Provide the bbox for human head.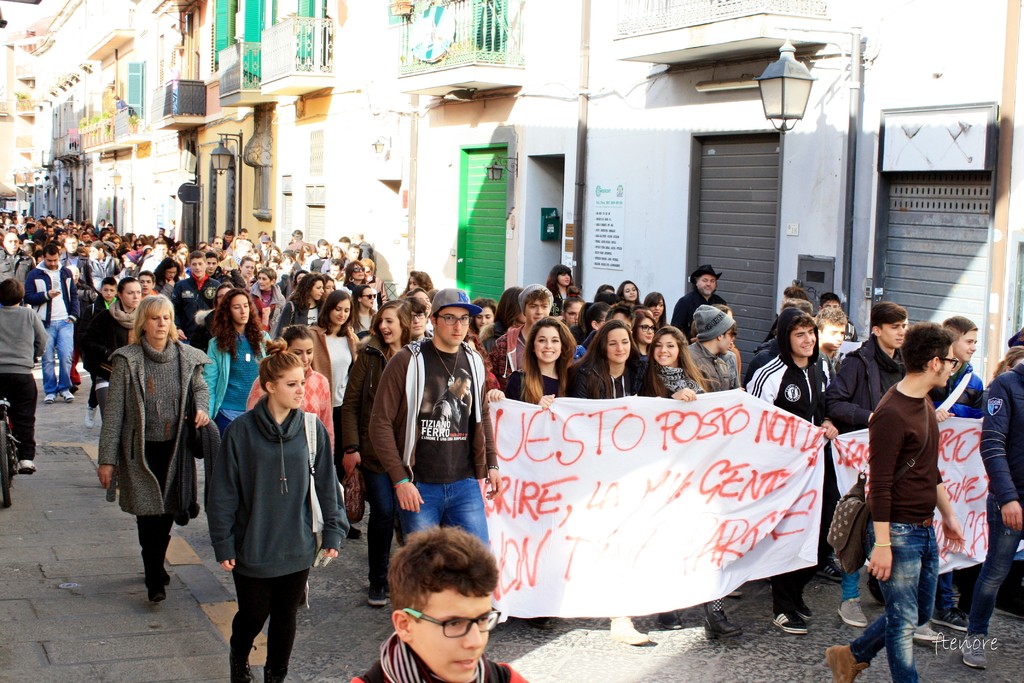
BBox(584, 304, 616, 335).
